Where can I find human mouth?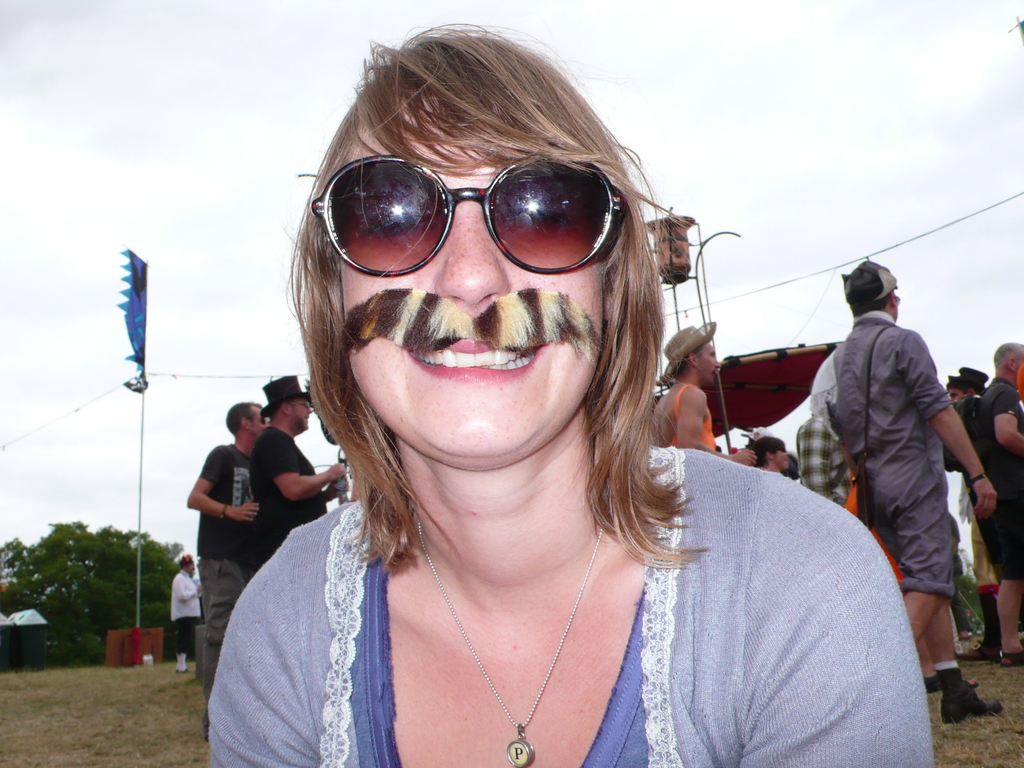
You can find it at [x1=391, y1=319, x2=577, y2=385].
